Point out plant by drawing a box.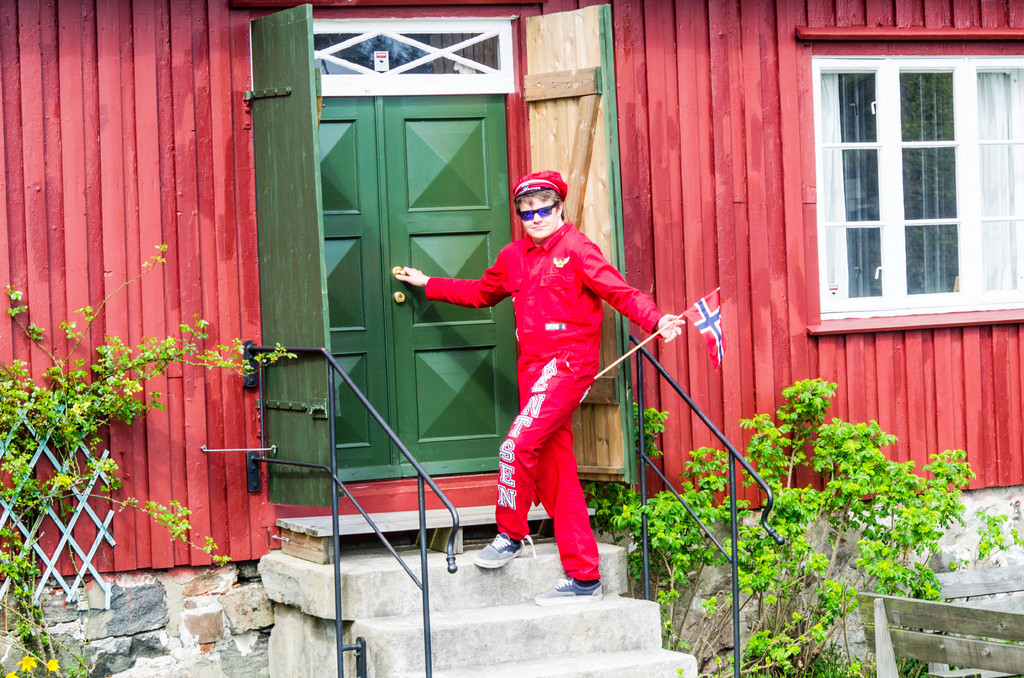
(left=0, top=218, right=302, bottom=677).
